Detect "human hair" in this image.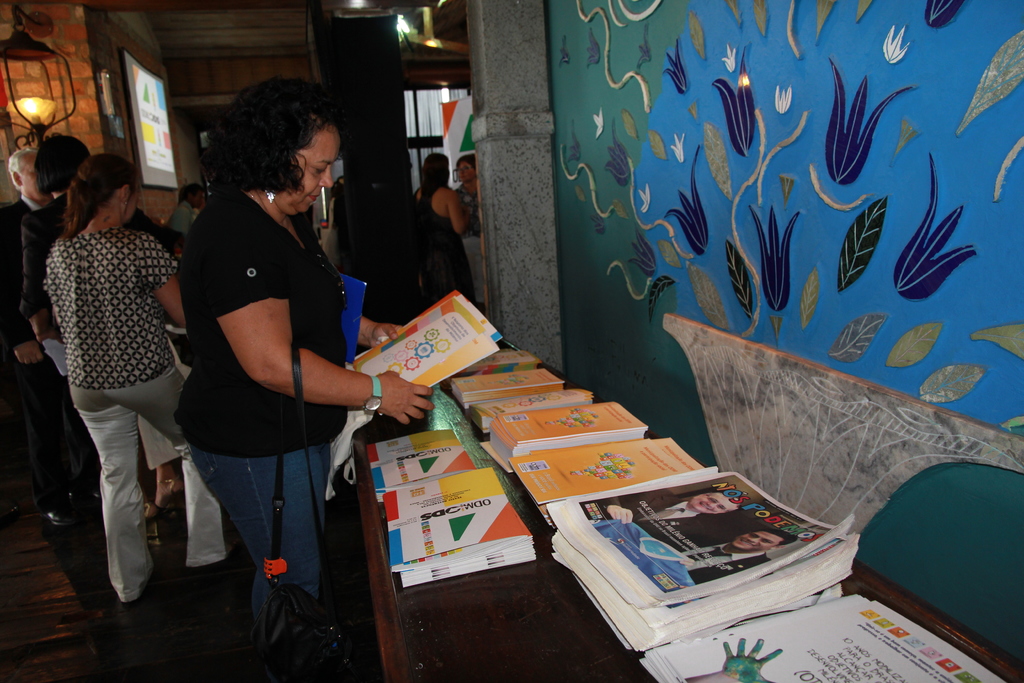
Detection: detection(57, 152, 140, 244).
